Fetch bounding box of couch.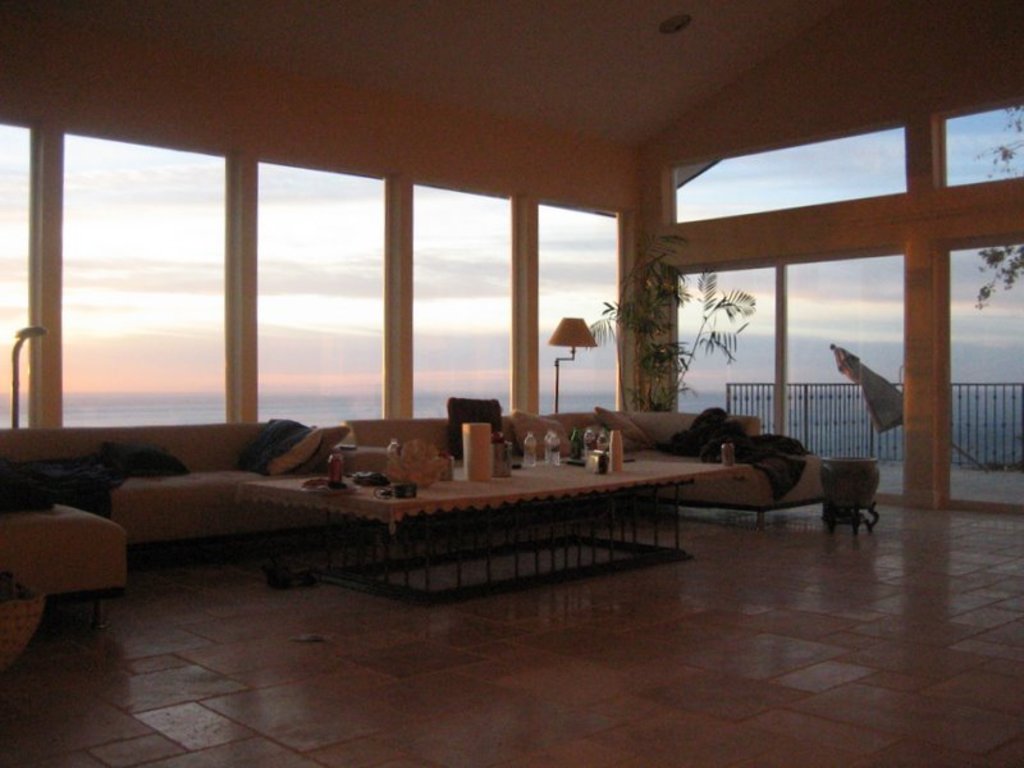
Bbox: {"x1": 0, "y1": 500, "x2": 124, "y2": 596}.
